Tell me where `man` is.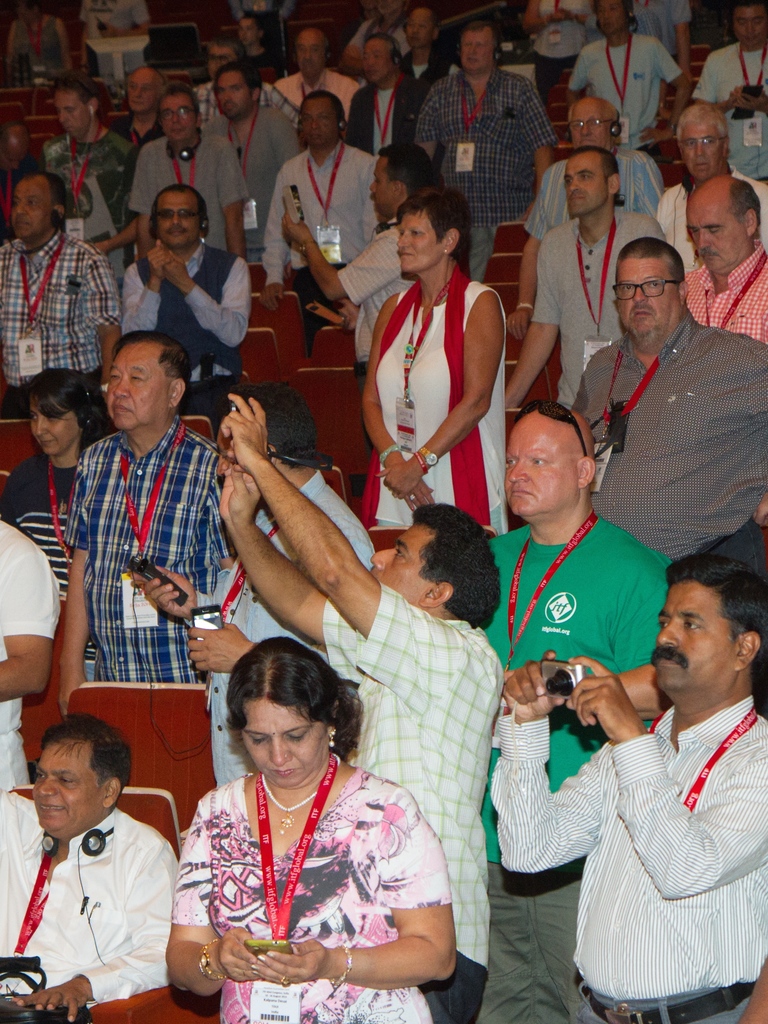
`man` is at bbox=(338, 35, 427, 160).
